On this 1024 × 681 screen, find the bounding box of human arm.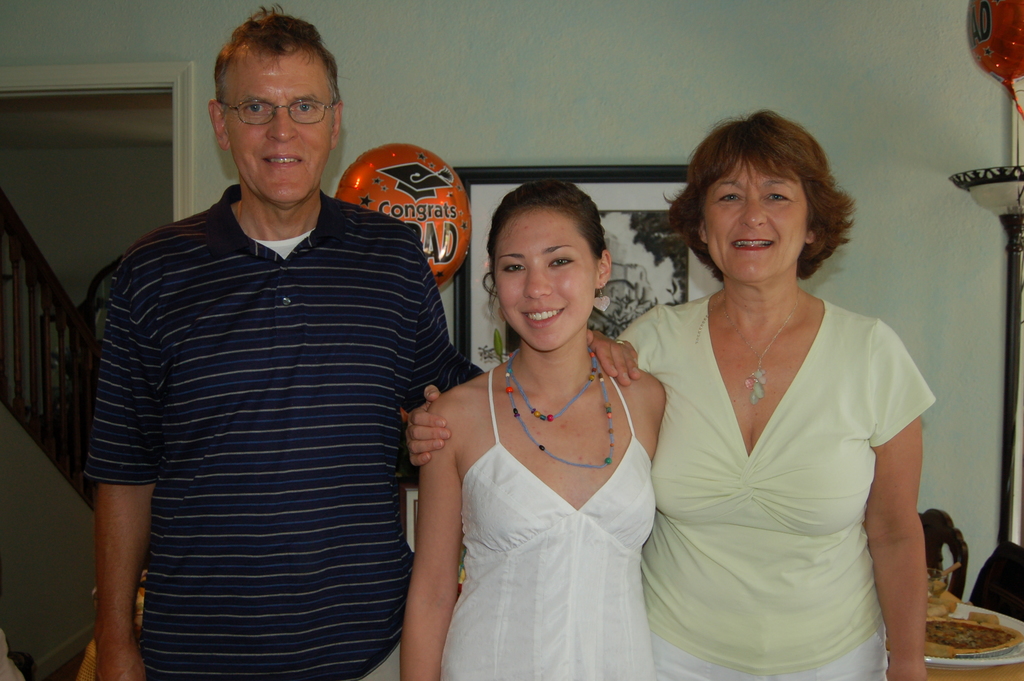
Bounding box: [x1=385, y1=234, x2=648, y2=460].
